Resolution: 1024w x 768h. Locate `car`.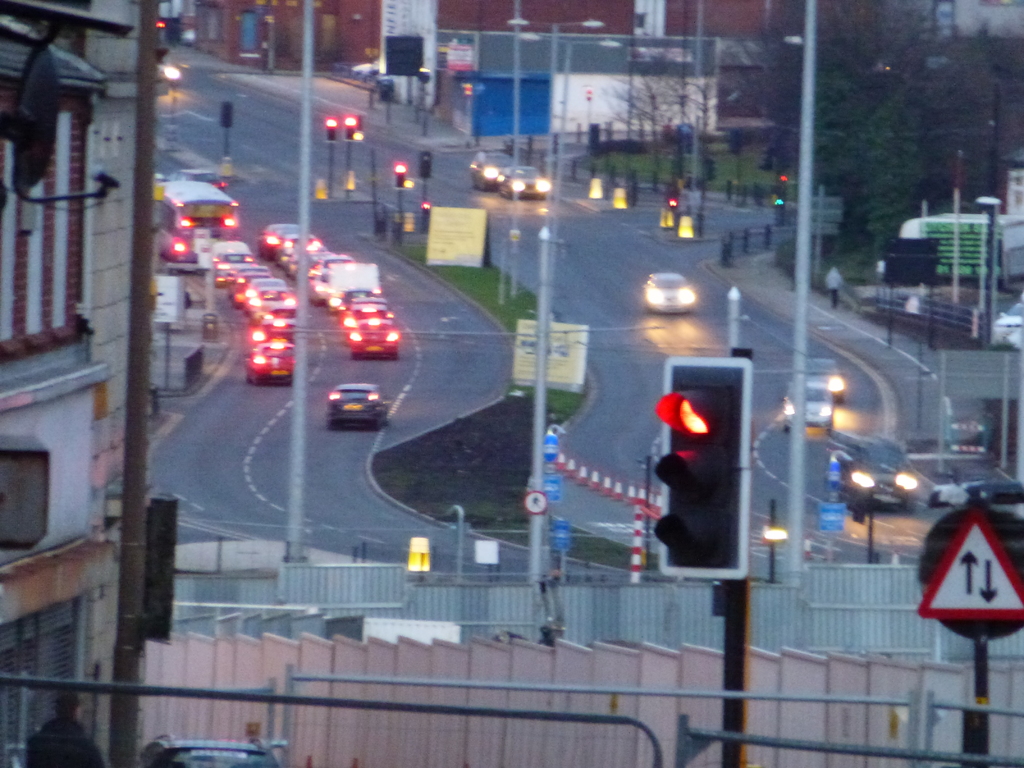
box=[257, 220, 305, 257].
